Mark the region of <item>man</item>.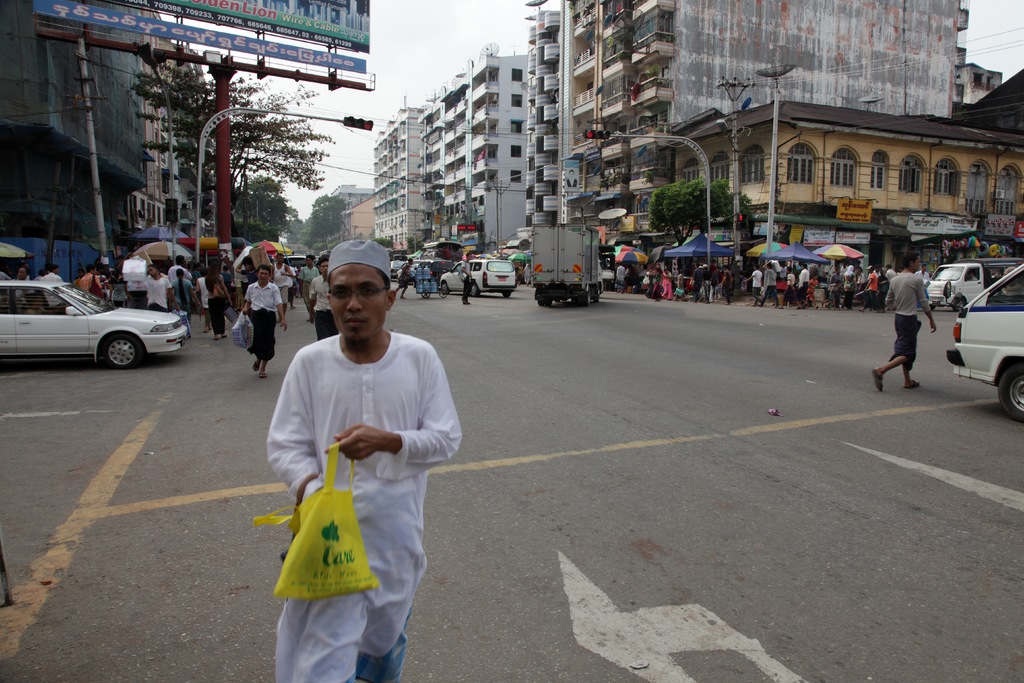
Region: box(285, 259, 298, 308).
